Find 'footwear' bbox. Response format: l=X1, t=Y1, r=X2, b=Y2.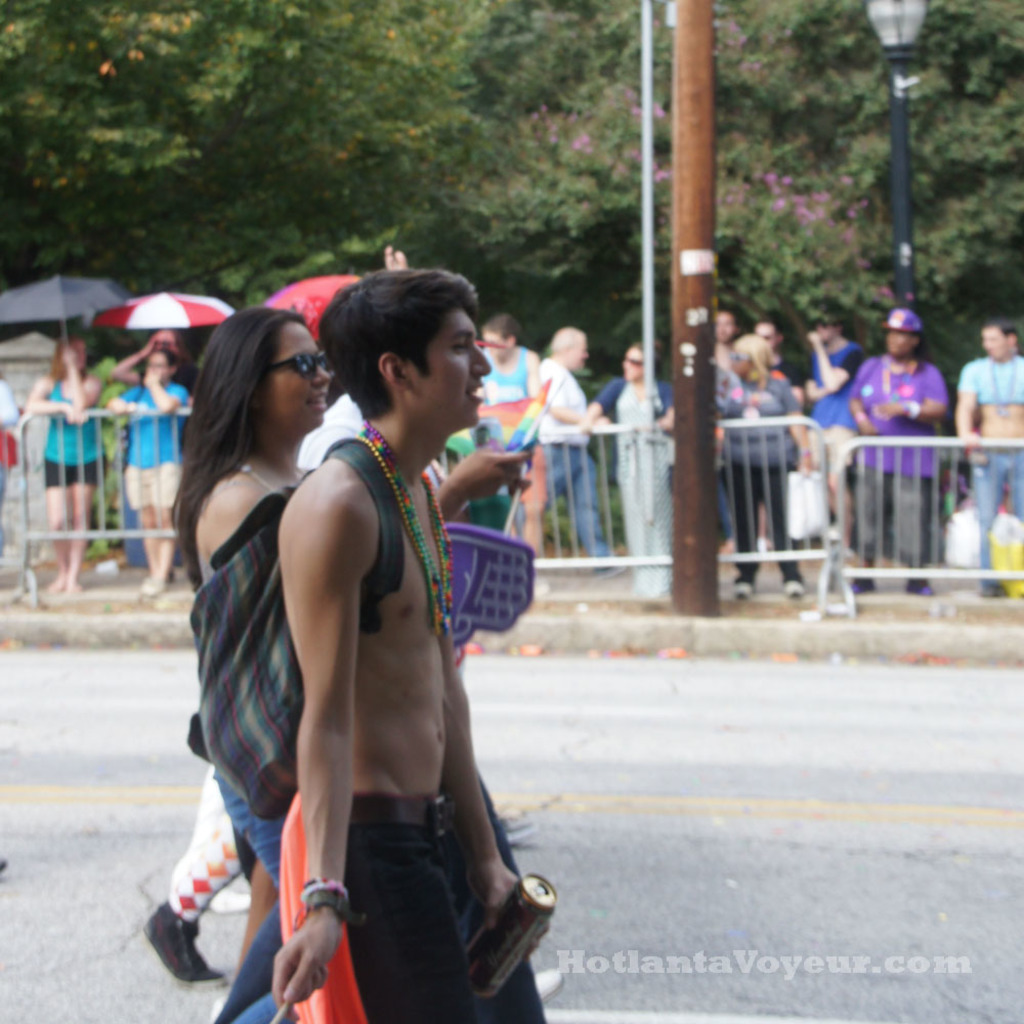
l=783, t=580, r=801, b=595.
